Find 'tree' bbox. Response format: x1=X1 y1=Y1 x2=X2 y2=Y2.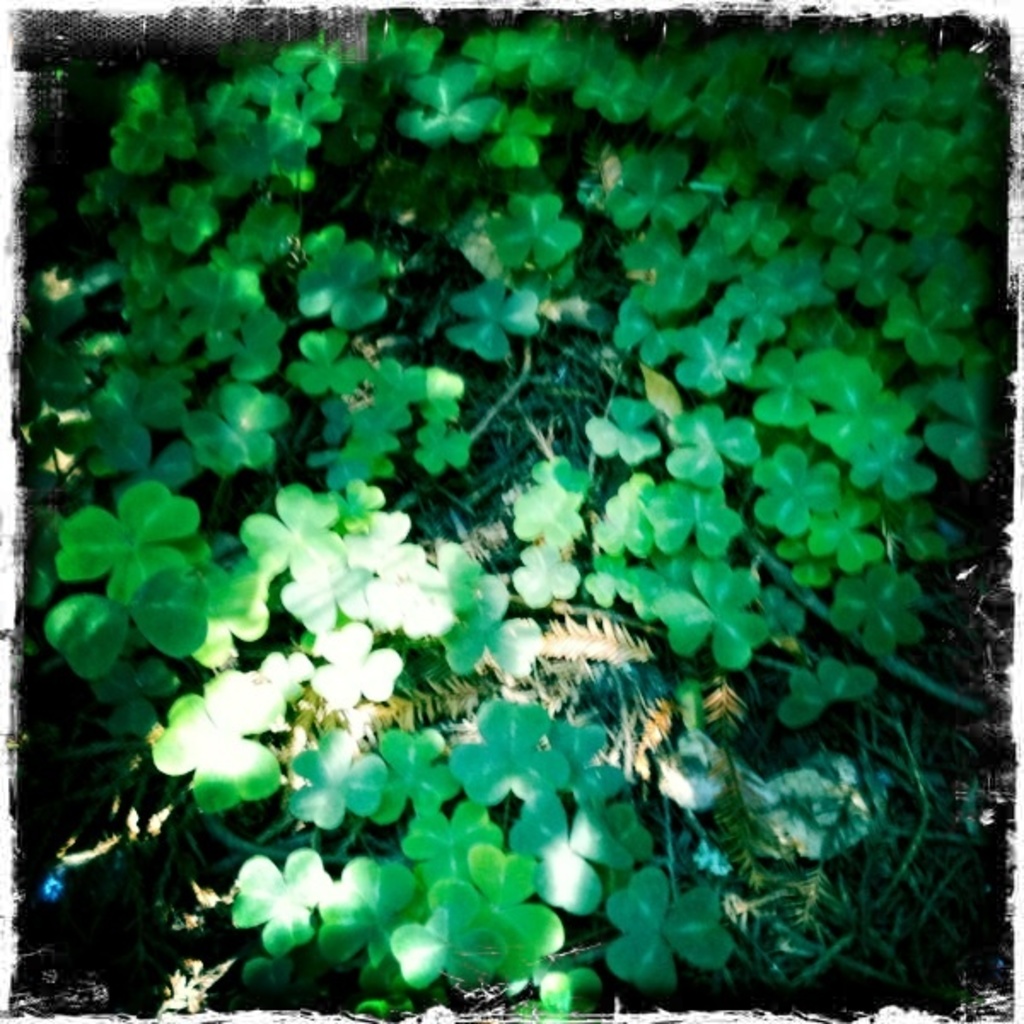
x1=0 y1=5 x2=1022 y2=1022.
